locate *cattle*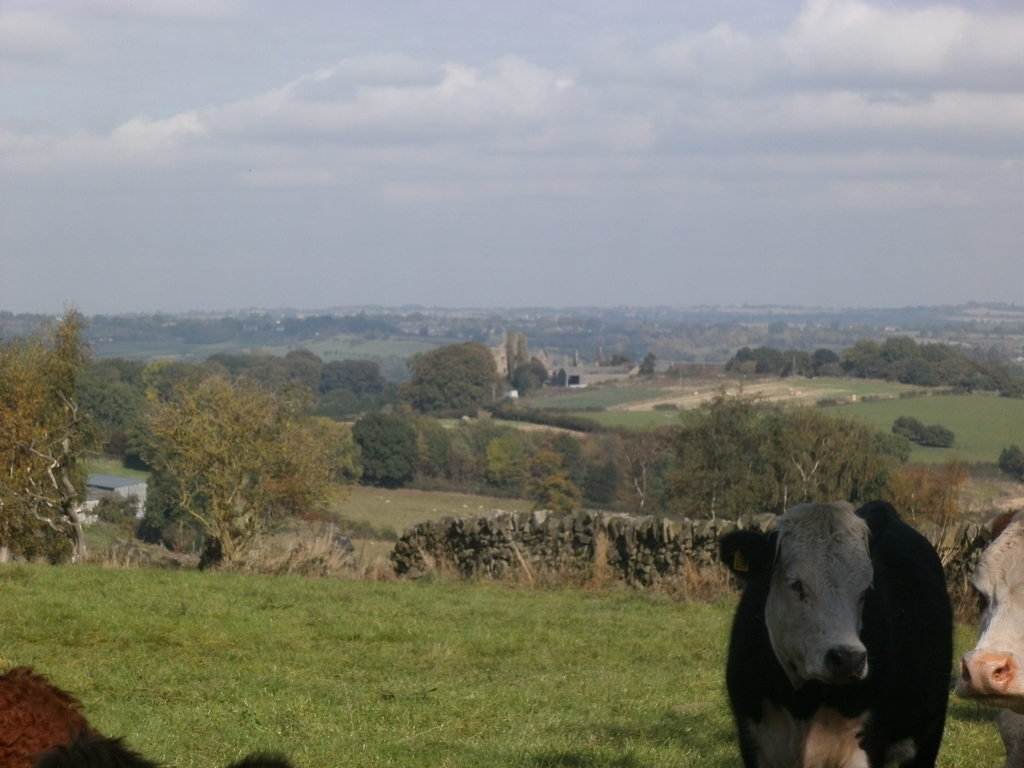
705:490:953:767
